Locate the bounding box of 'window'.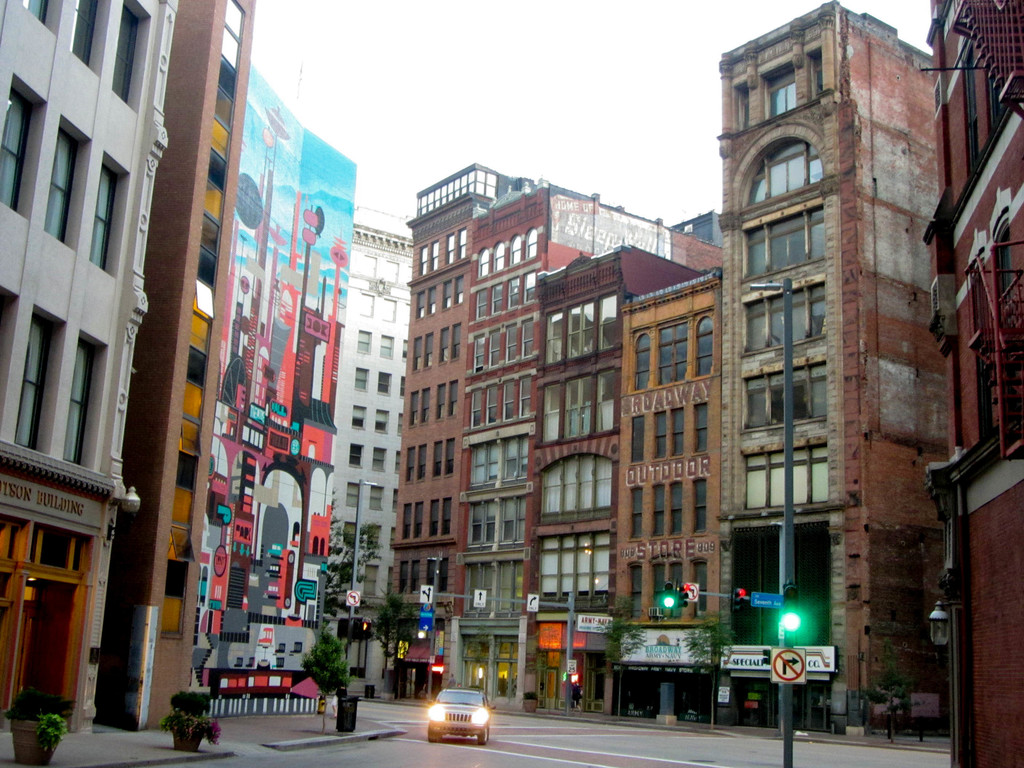
Bounding box: x1=374 y1=404 x2=391 y2=435.
